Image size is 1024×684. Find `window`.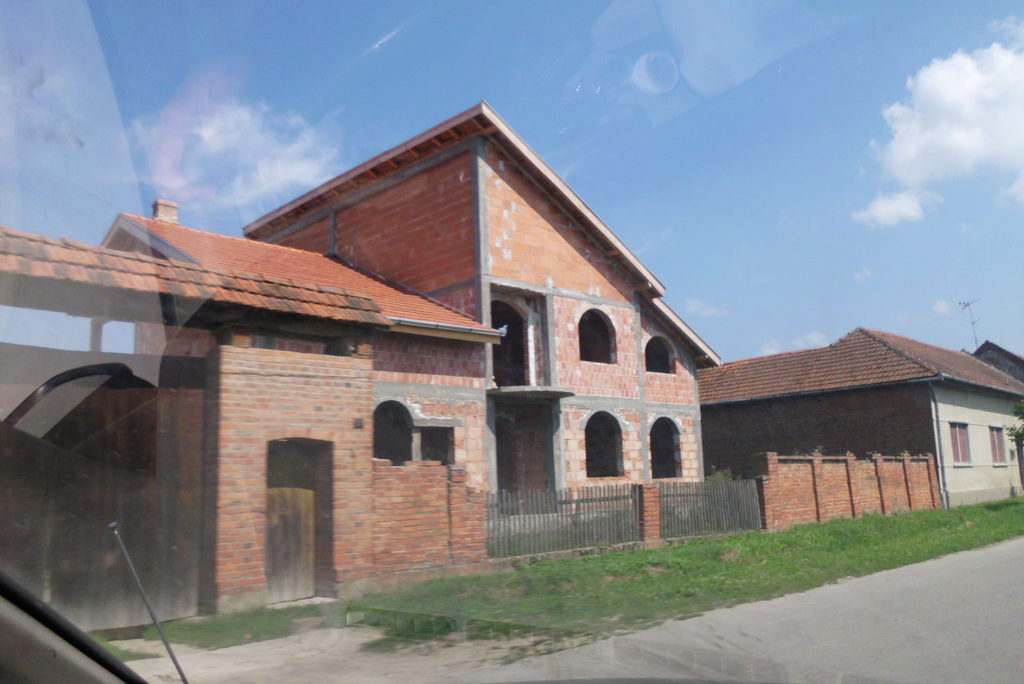
Rect(580, 412, 627, 479).
